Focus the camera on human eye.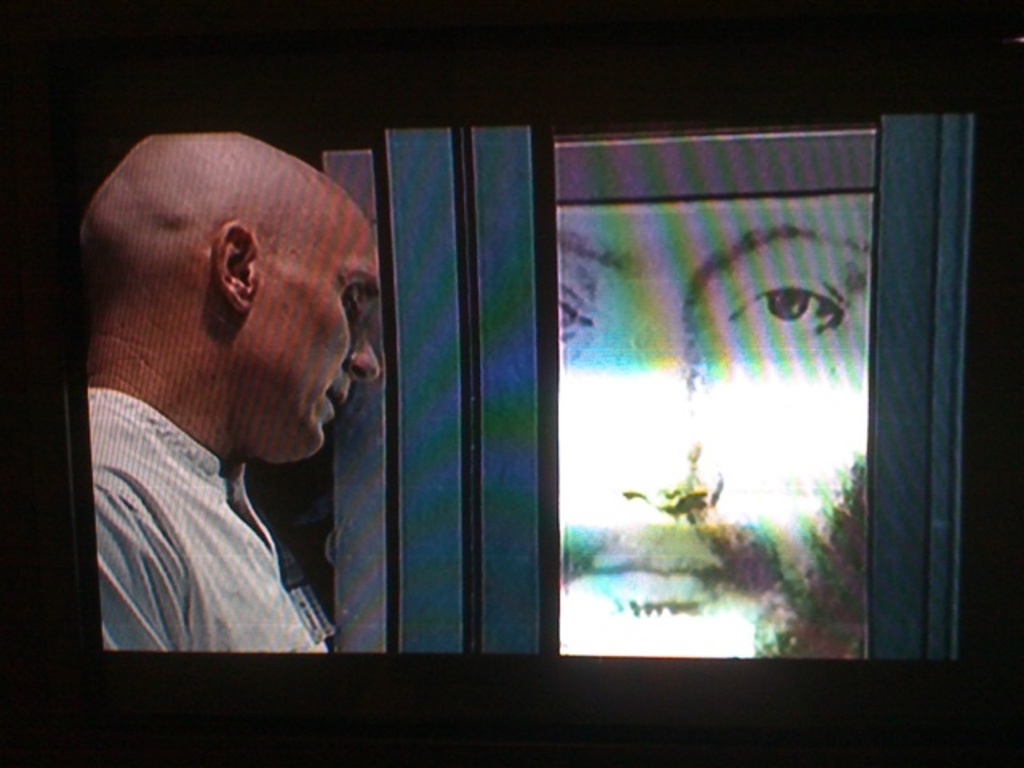
Focus region: bbox=[726, 274, 848, 334].
